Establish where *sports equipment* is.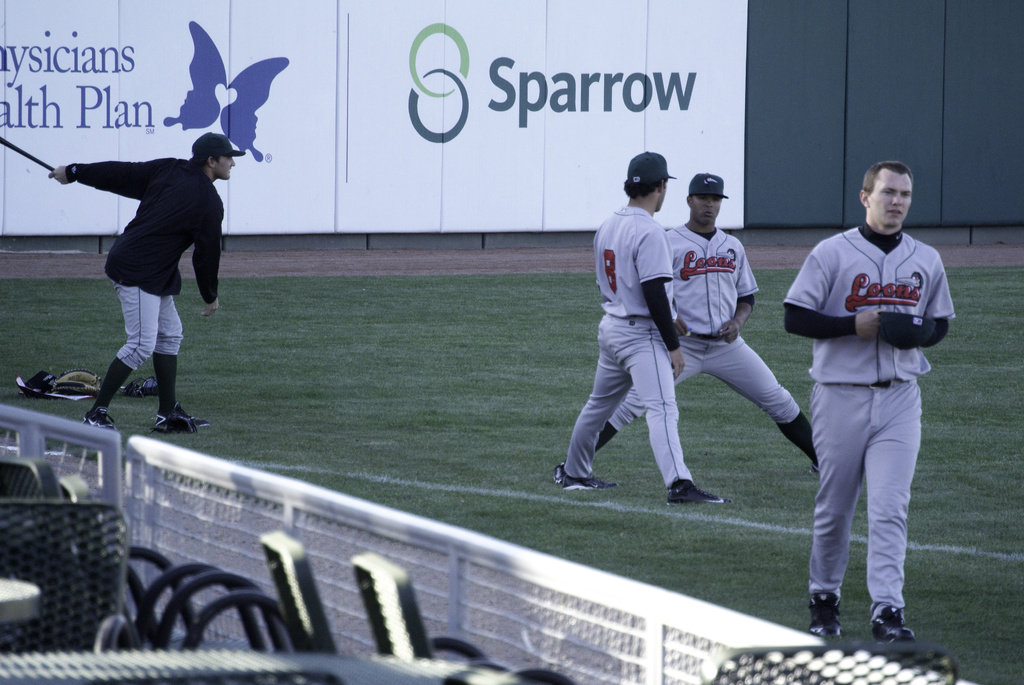
Established at <region>872, 603, 913, 643</region>.
